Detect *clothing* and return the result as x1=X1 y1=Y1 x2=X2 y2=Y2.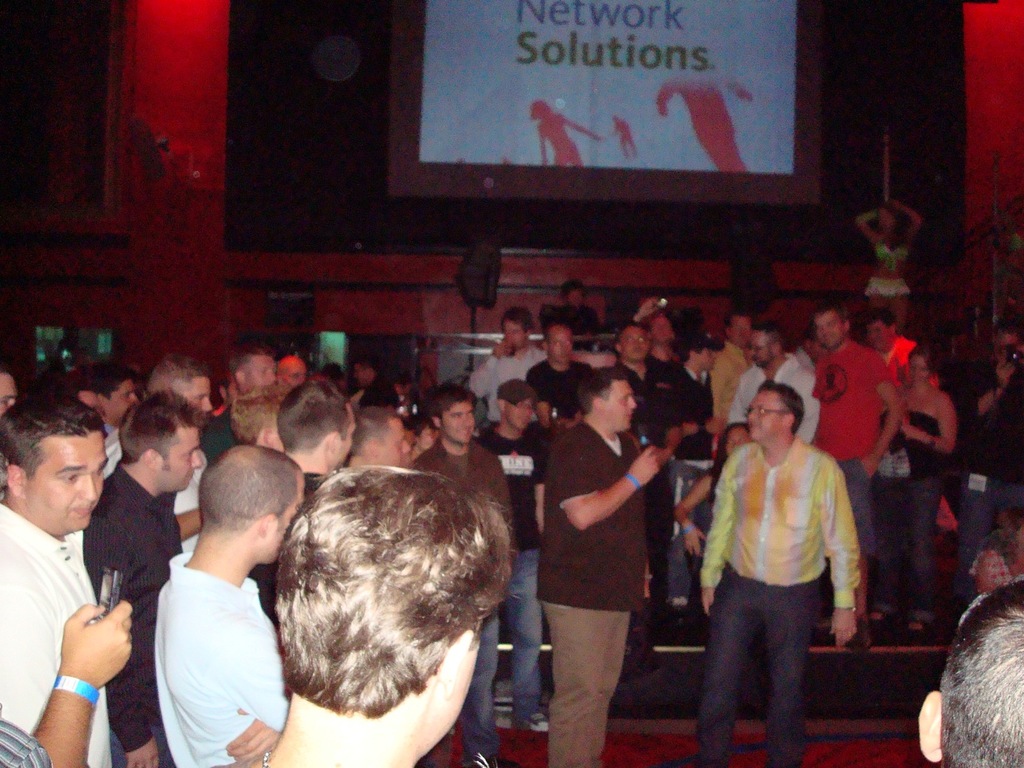
x1=696 y1=565 x2=817 y2=764.
